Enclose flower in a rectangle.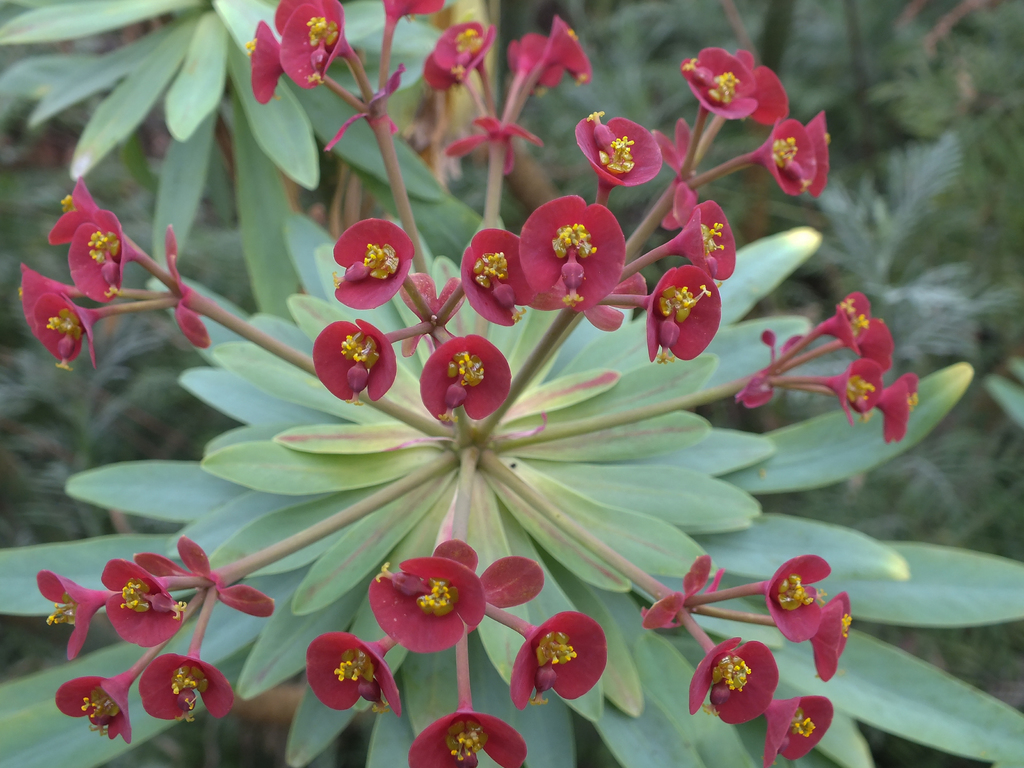
[523,196,628,319].
